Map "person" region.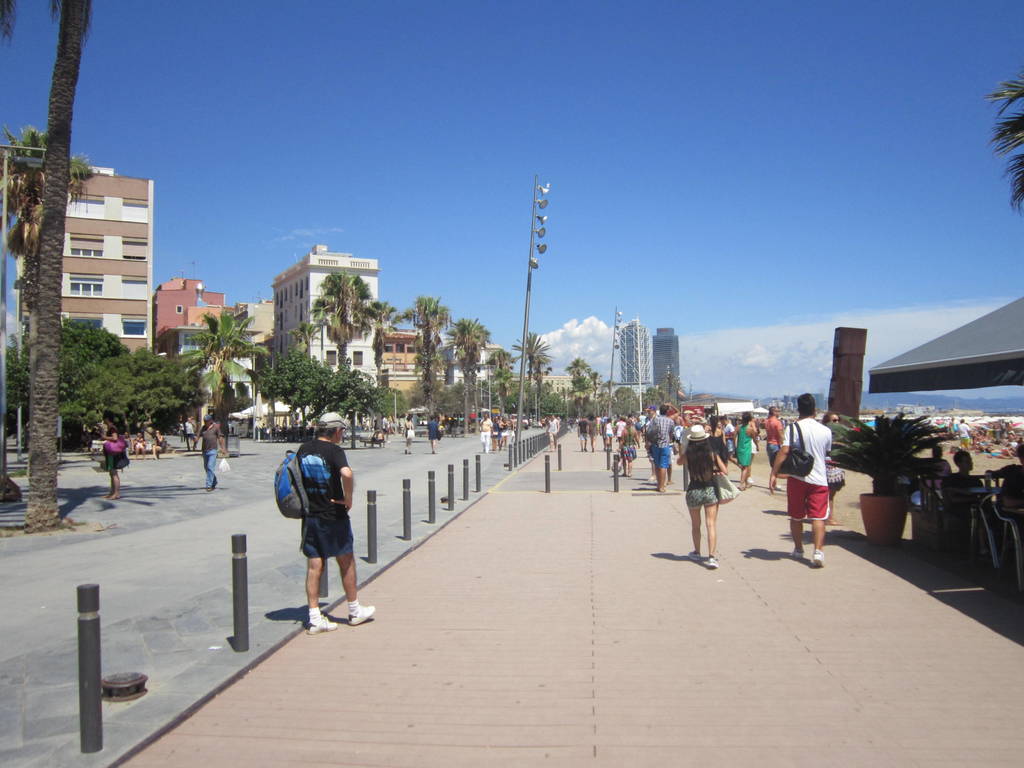
Mapped to x1=191 y1=419 x2=223 y2=491.
